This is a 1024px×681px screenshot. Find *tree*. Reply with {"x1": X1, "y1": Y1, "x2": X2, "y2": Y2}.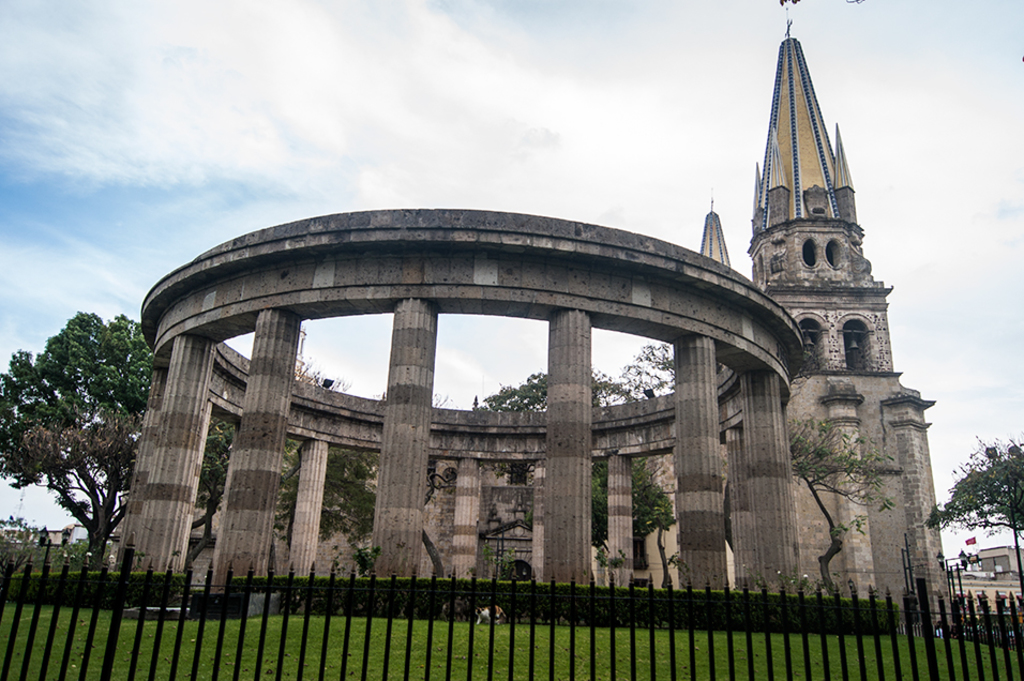
{"x1": 924, "y1": 428, "x2": 1023, "y2": 609}.
